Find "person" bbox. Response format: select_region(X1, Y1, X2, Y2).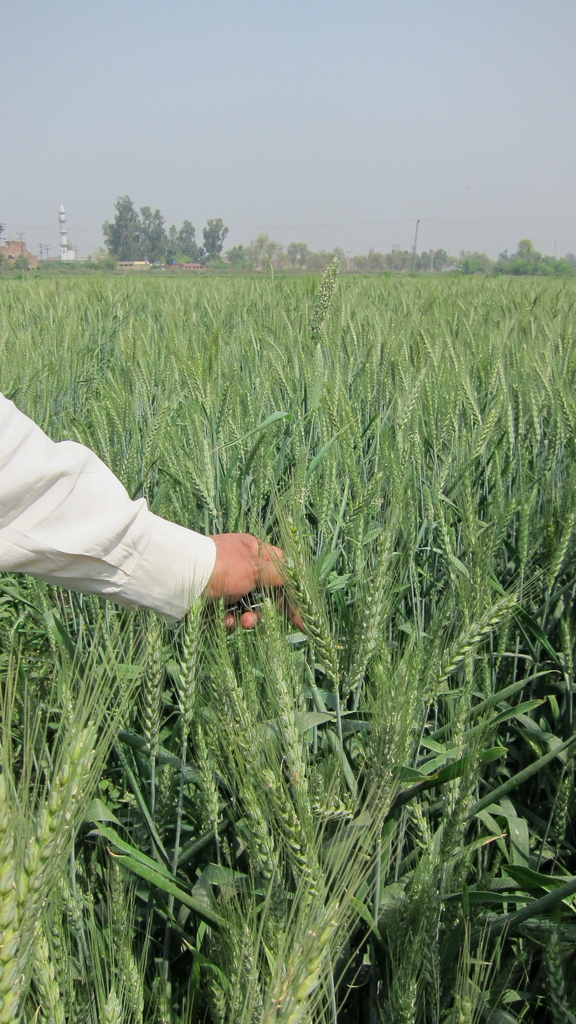
select_region(24, 386, 291, 746).
